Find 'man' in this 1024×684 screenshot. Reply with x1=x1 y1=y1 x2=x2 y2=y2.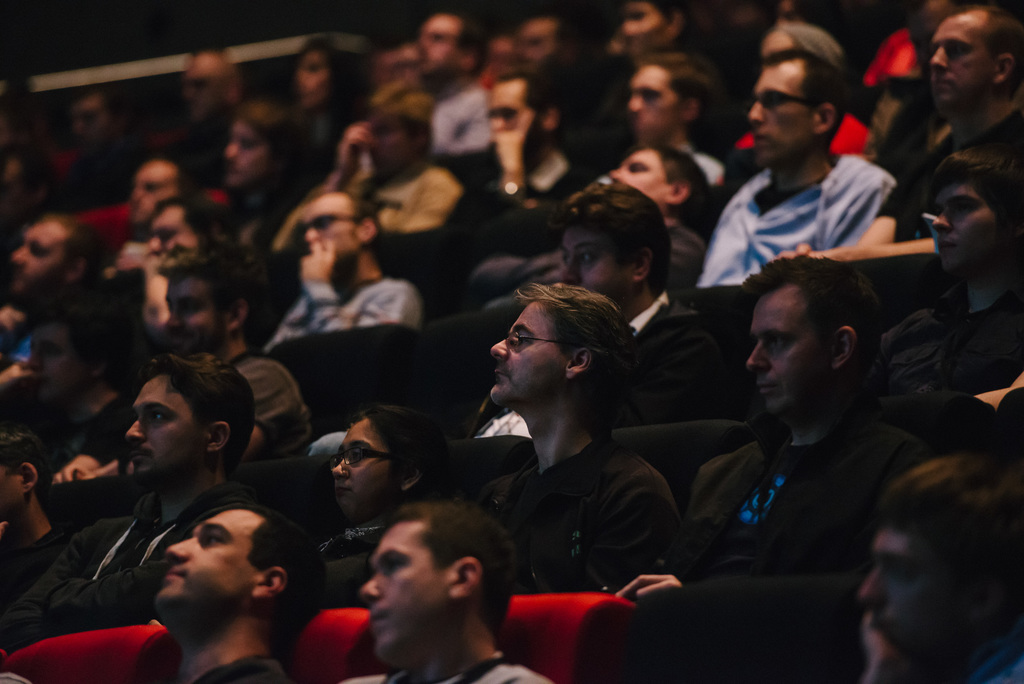
x1=337 y1=501 x2=544 y2=683.
